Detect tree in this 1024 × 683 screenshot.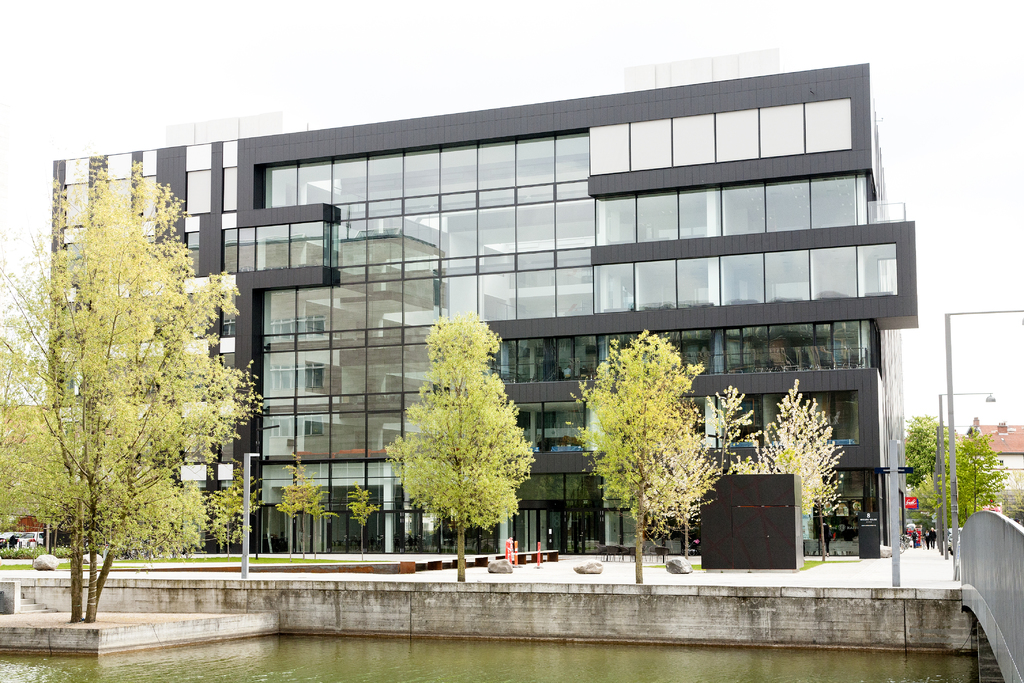
Detection: detection(902, 413, 952, 487).
